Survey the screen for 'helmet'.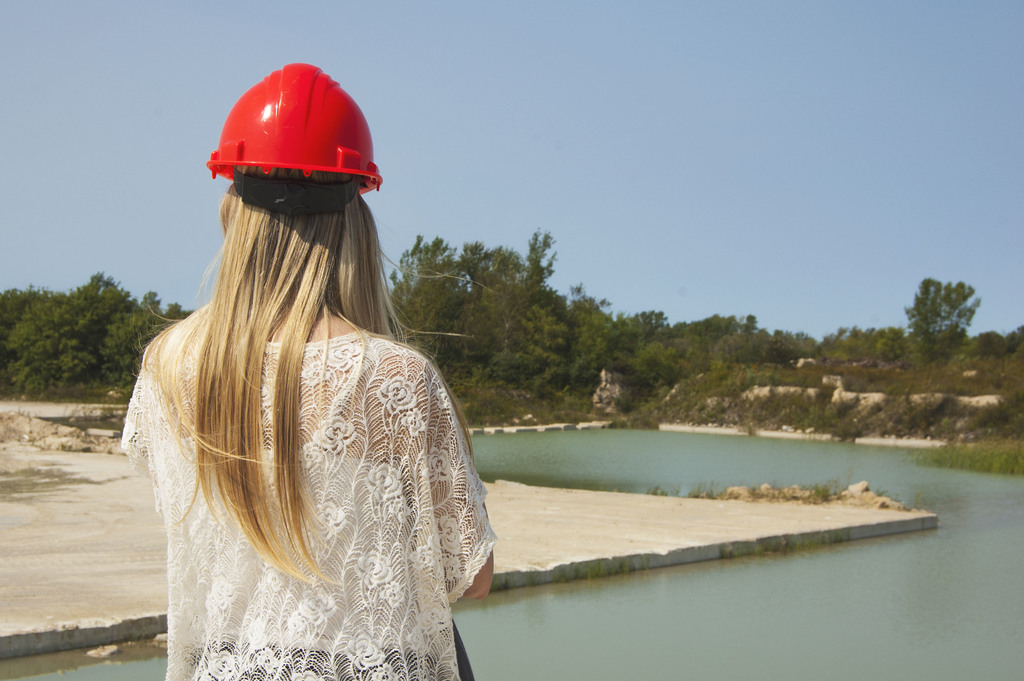
Survey found: {"x1": 195, "y1": 63, "x2": 383, "y2": 226}.
